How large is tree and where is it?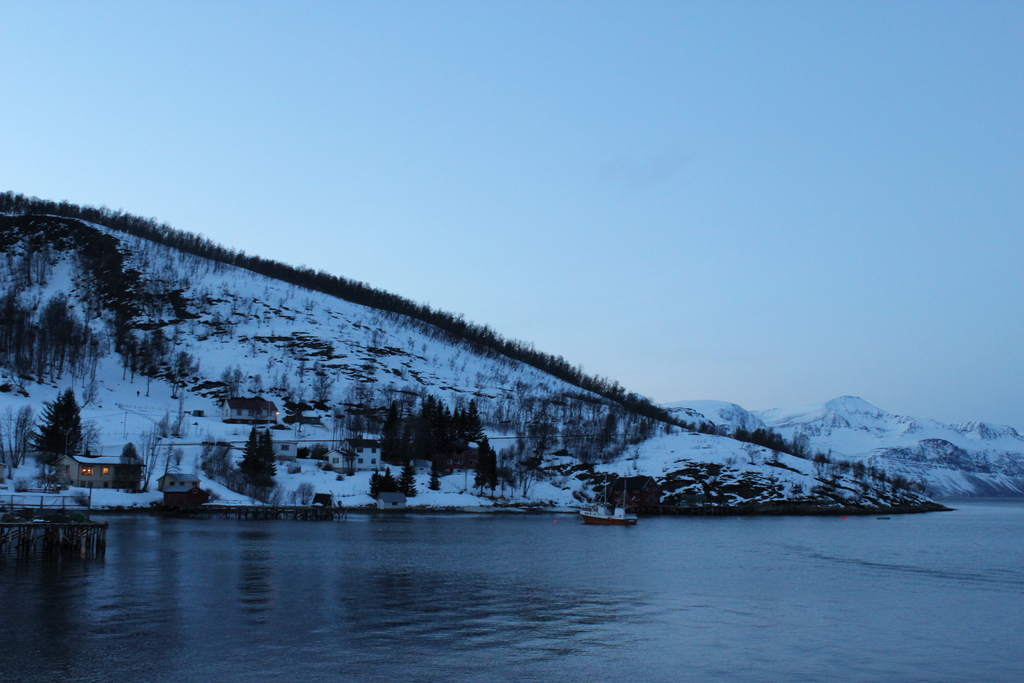
Bounding box: bbox(110, 441, 148, 495).
